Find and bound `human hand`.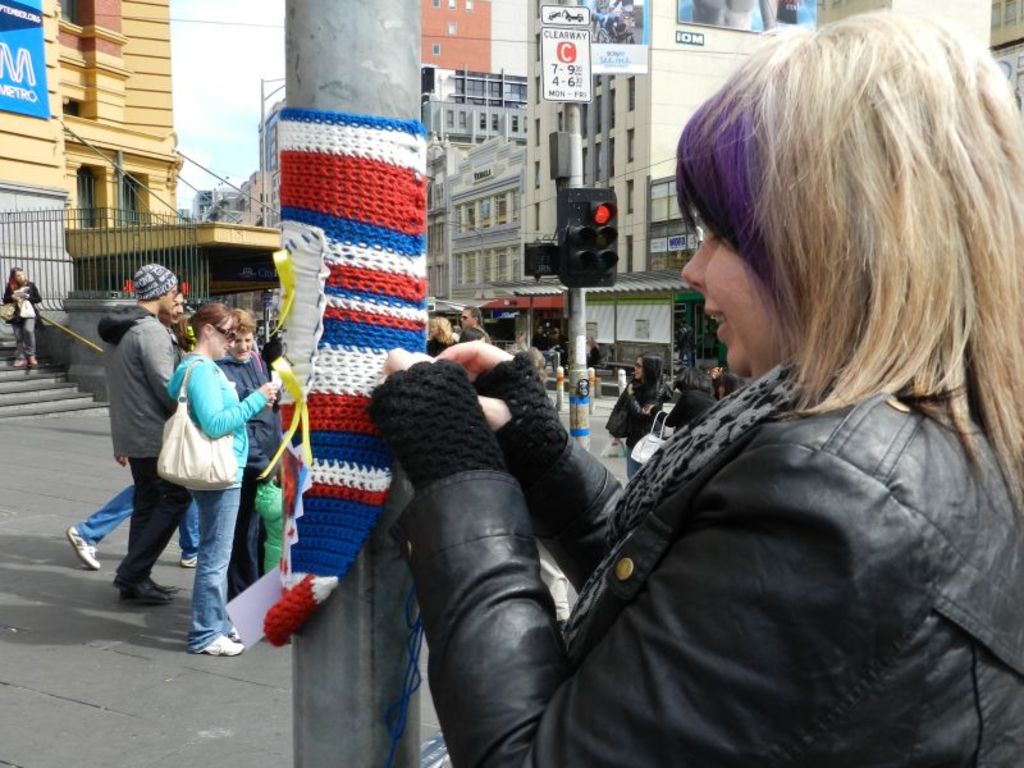
Bound: [x1=626, y1=380, x2=640, y2=398].
